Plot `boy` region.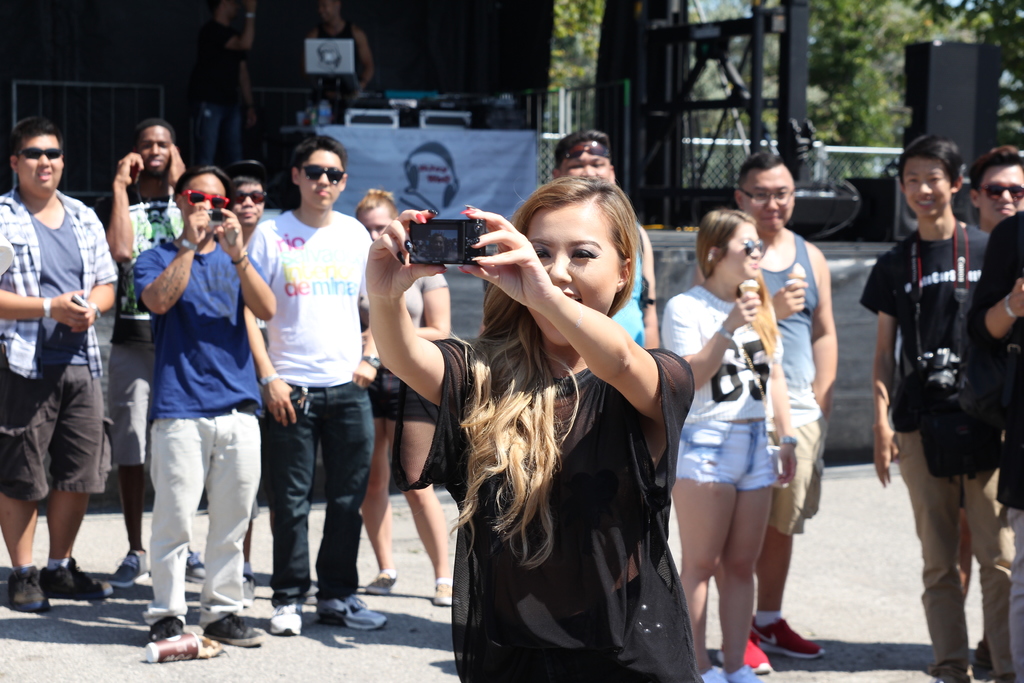
Plotted at bbox=(235, 151, 390, 633).
